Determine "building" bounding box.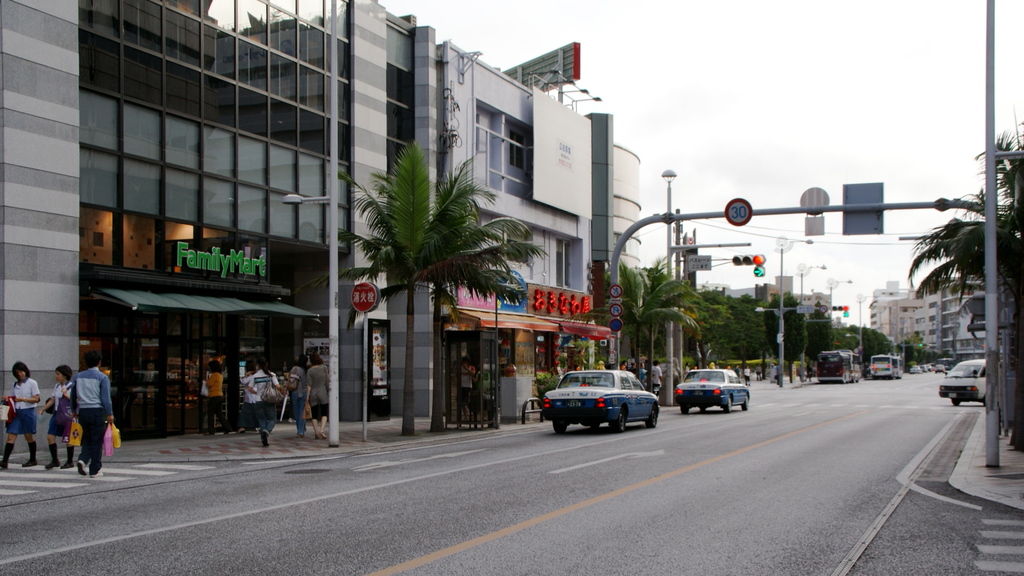
Determined: box(872, 280, 983, 364).
